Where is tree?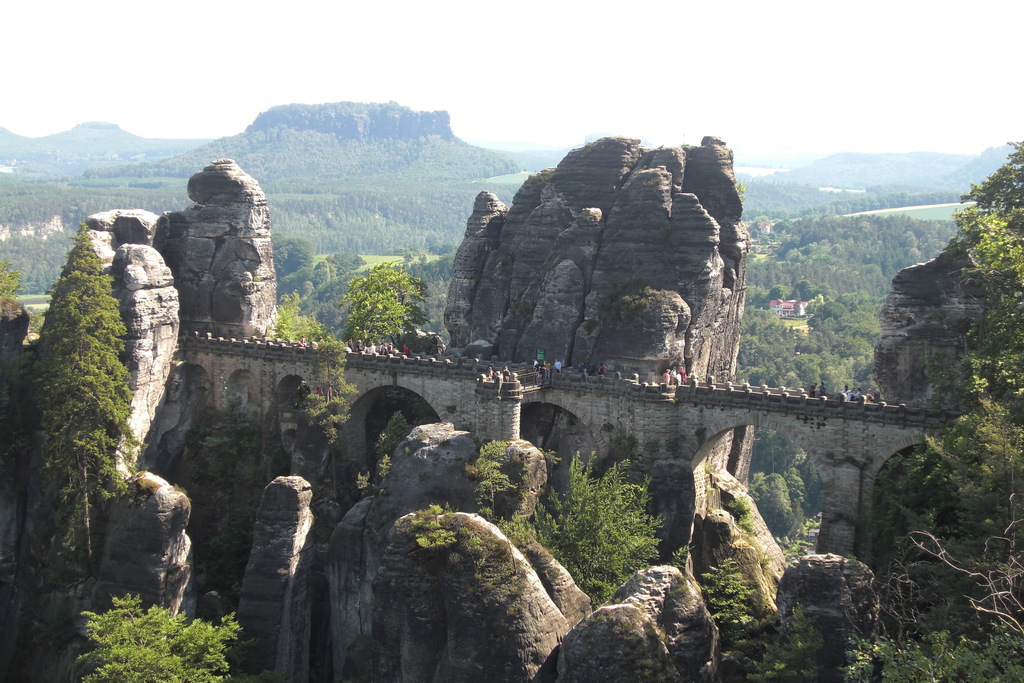
bbox=[899, 536, 1023, 638].
